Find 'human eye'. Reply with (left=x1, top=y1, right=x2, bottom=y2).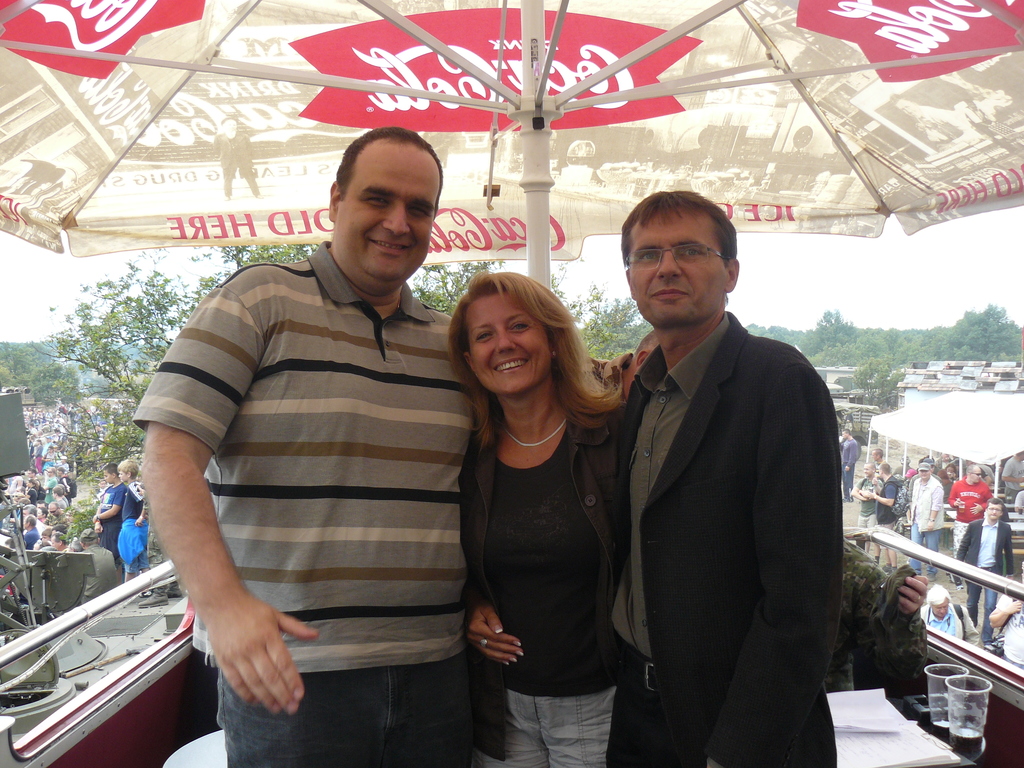
(left=508, top=316, right=530, bottom=333).
